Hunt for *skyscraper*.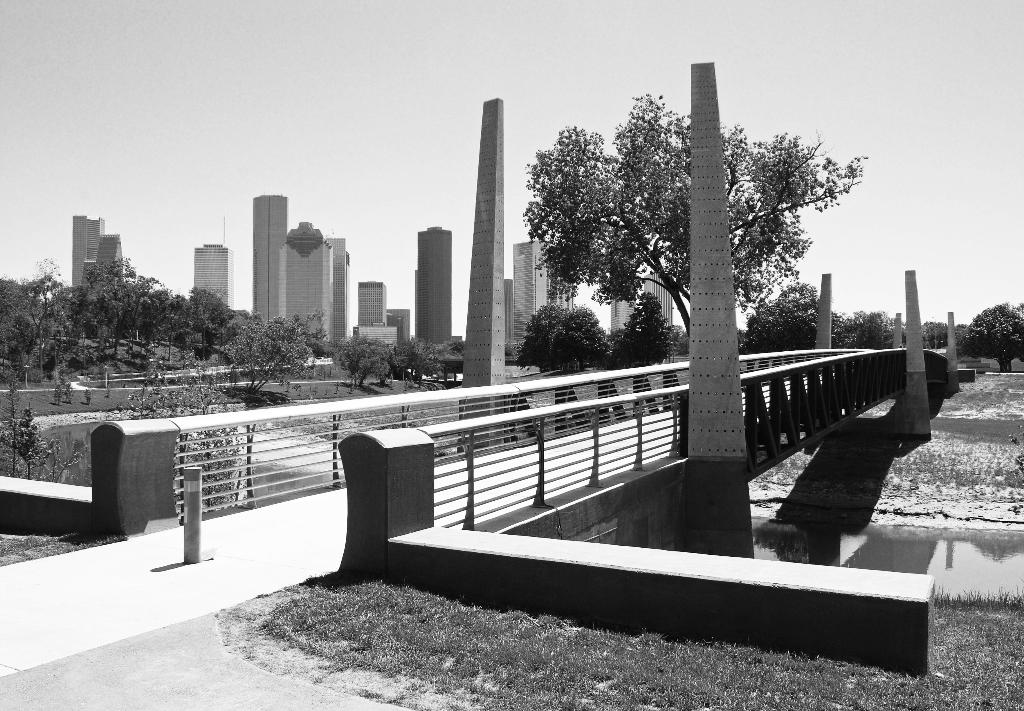
Hunted down at {"x1": 511, "y1": 241, "x2": 575, "y2": 359}.
